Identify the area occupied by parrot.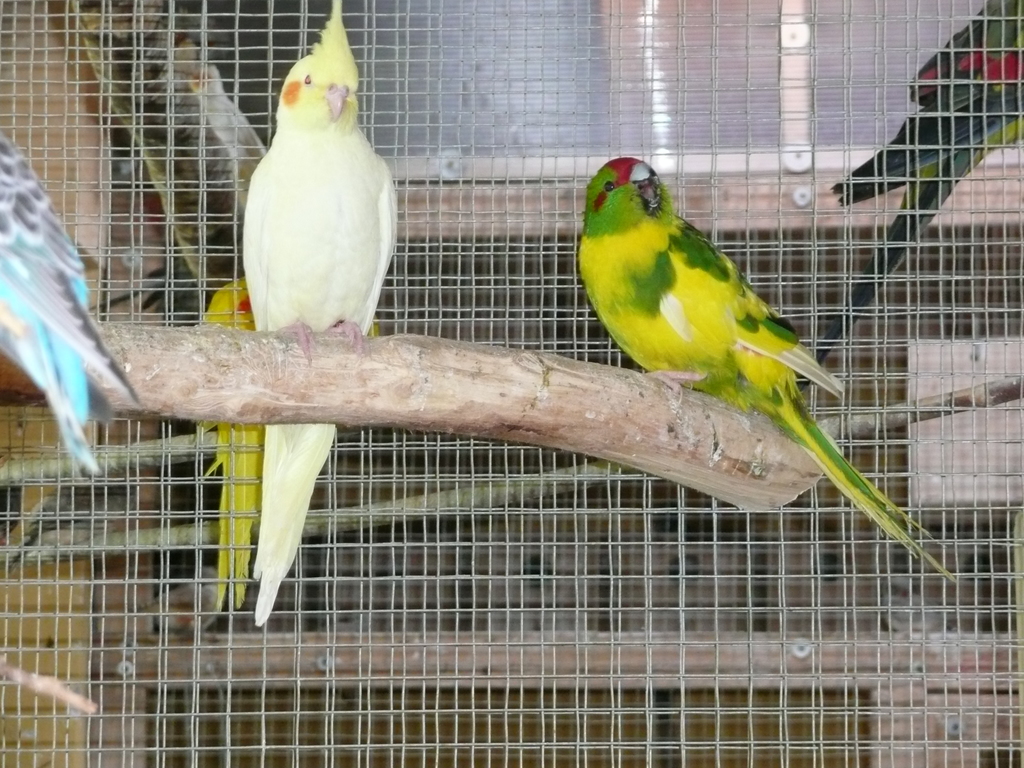
Area: {"left": 244, "top": 3, "right": 399, "bottom": 618}.
